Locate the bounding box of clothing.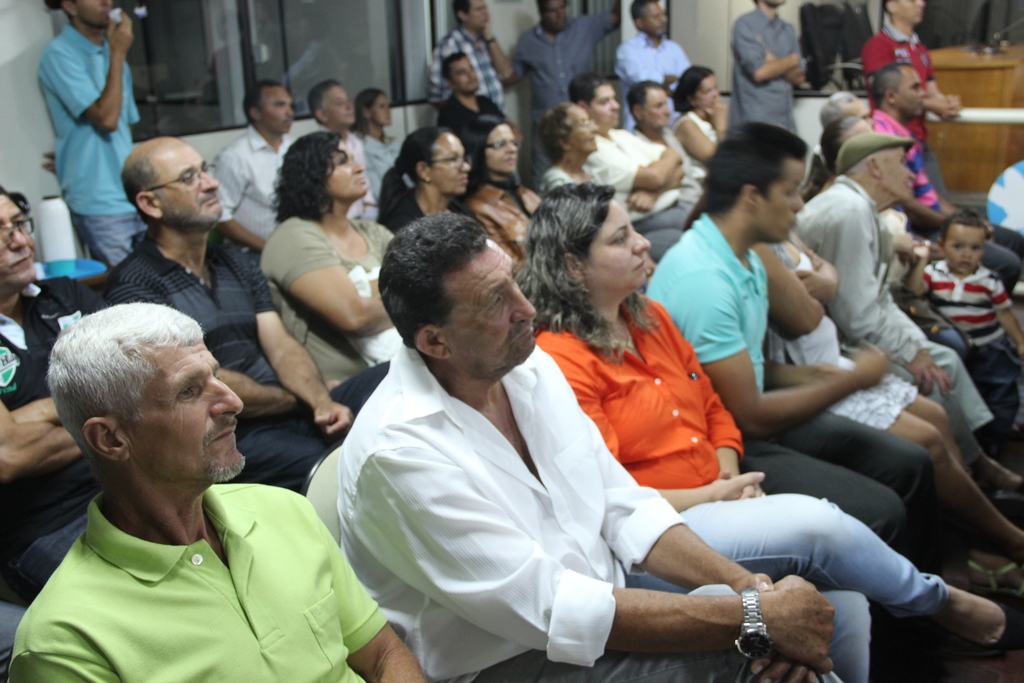
Bounding box: 430,31,518,109.
